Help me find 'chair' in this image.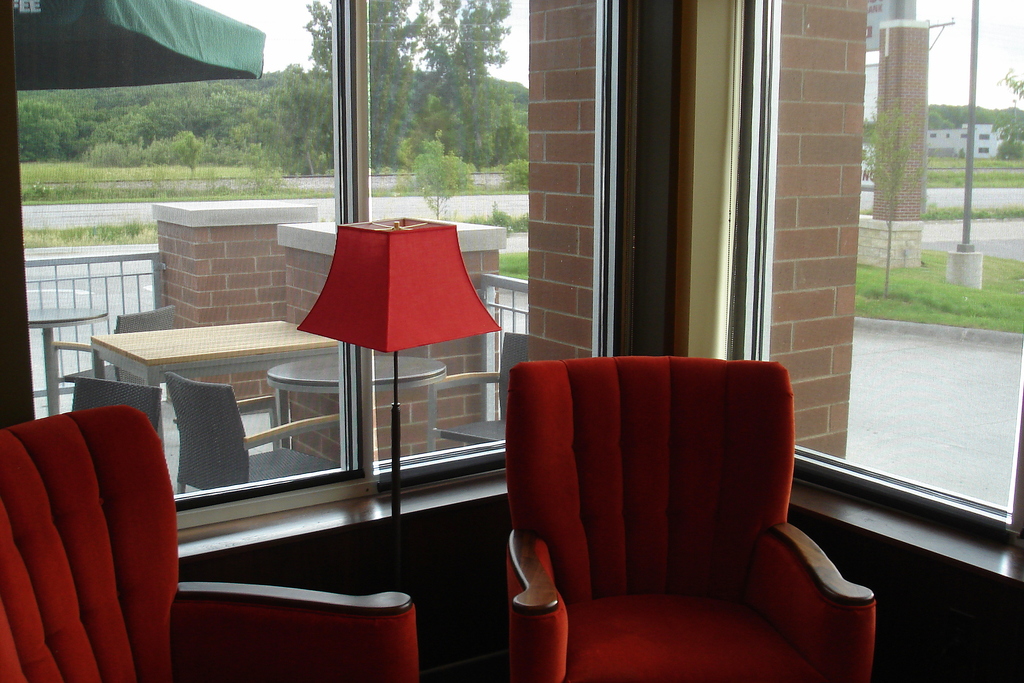
Found it: <bbox>72, 375, 169, 436</bbox>.
